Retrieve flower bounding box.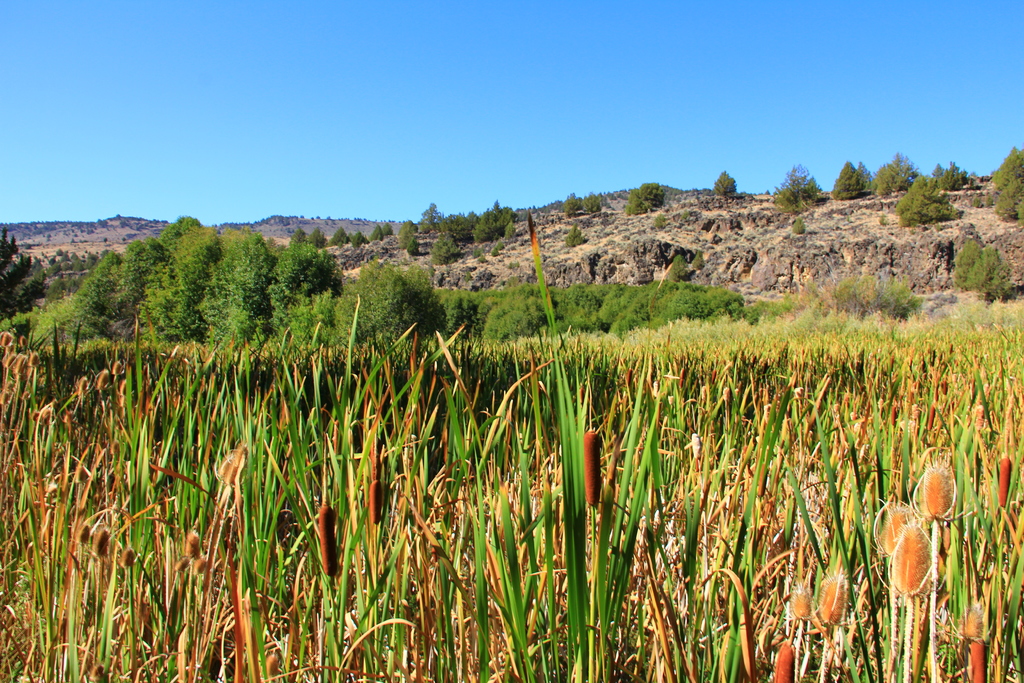
Bounding box: 876/515/934/597.
